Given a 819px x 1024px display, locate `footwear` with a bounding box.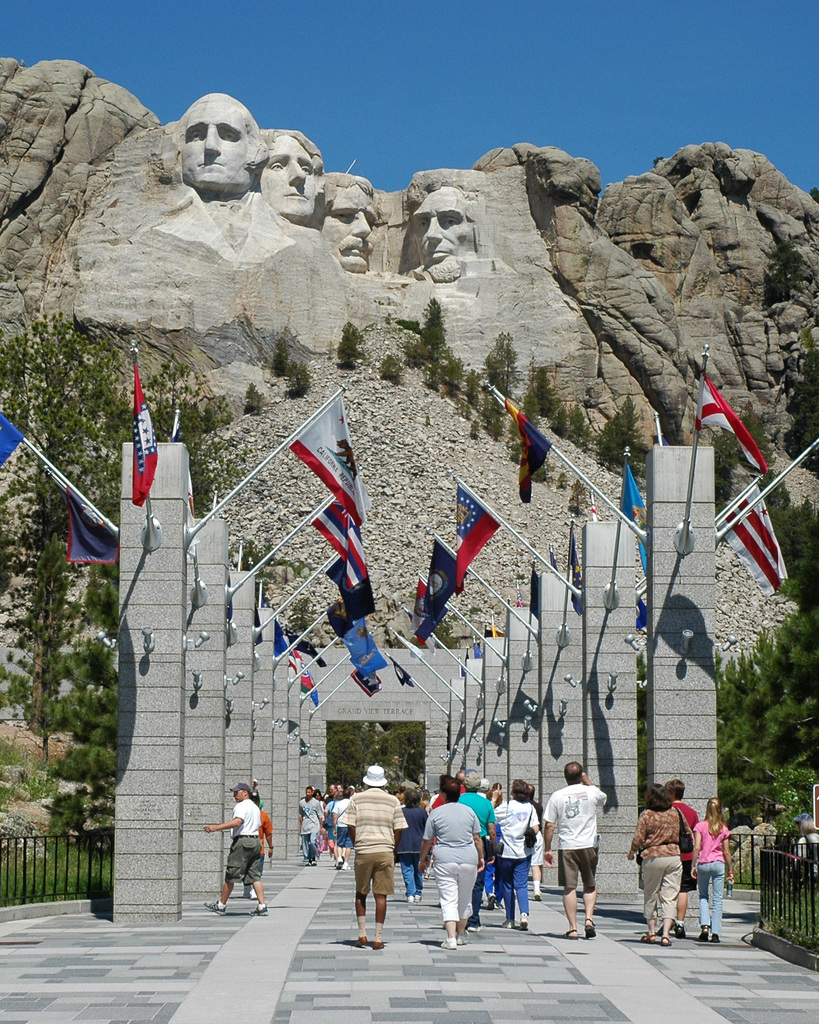
Located: box(465, 922, 481, 931).
